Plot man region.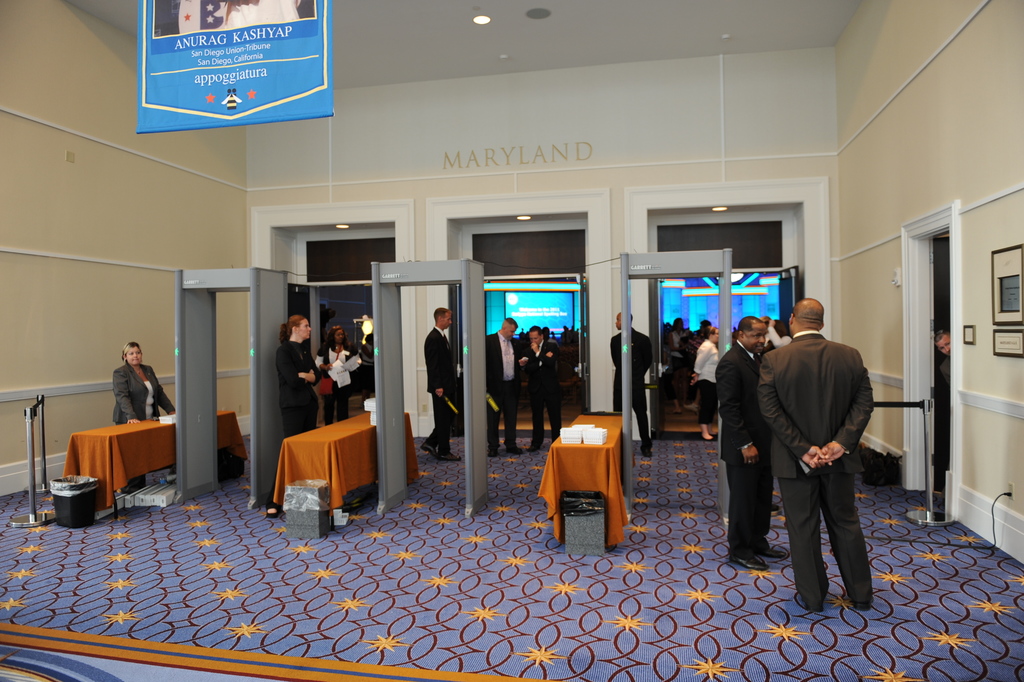
Plotted at [717, 309, 791, 574].
